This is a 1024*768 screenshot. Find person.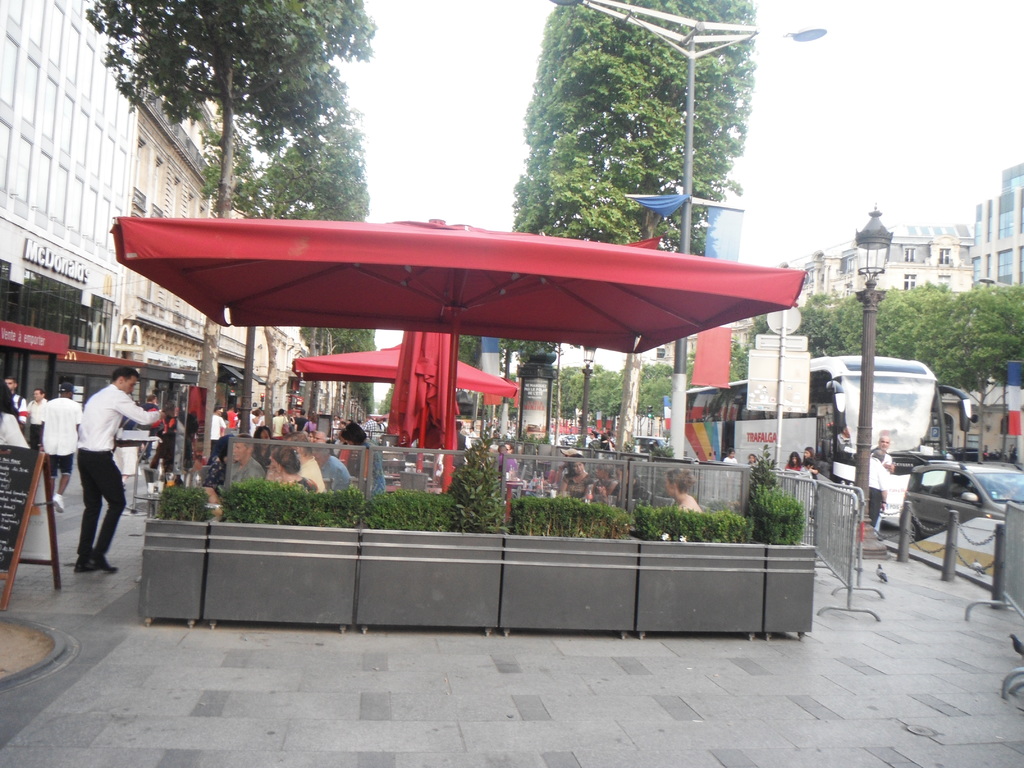
Bounding box: [468,422,477,436].
